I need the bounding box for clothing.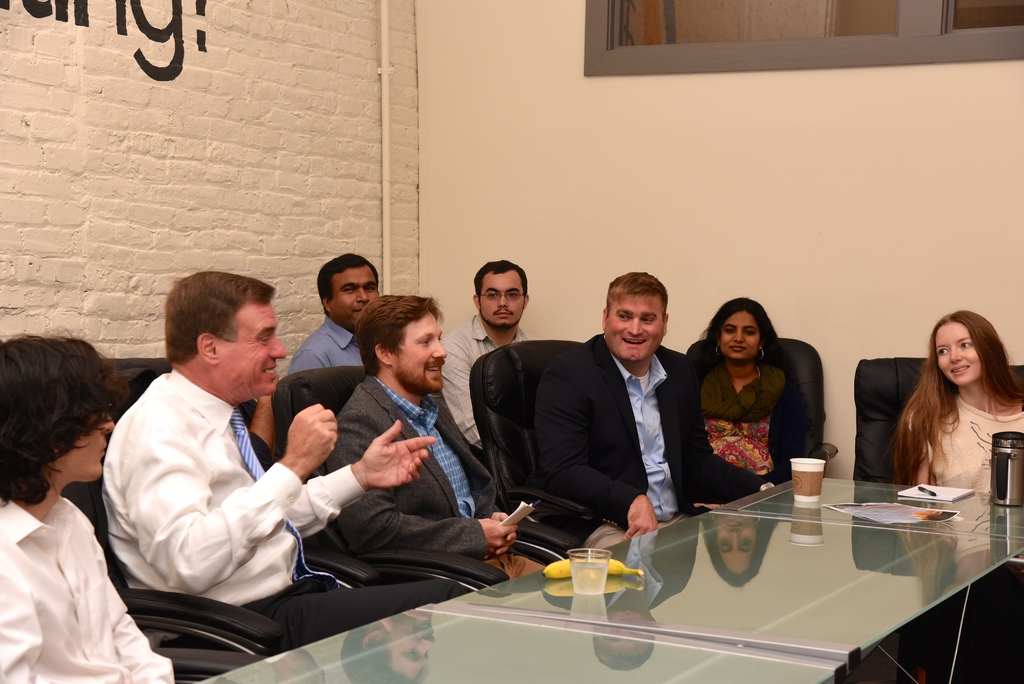
Here it is: left=0, top=452, right=178, bottom=683.
